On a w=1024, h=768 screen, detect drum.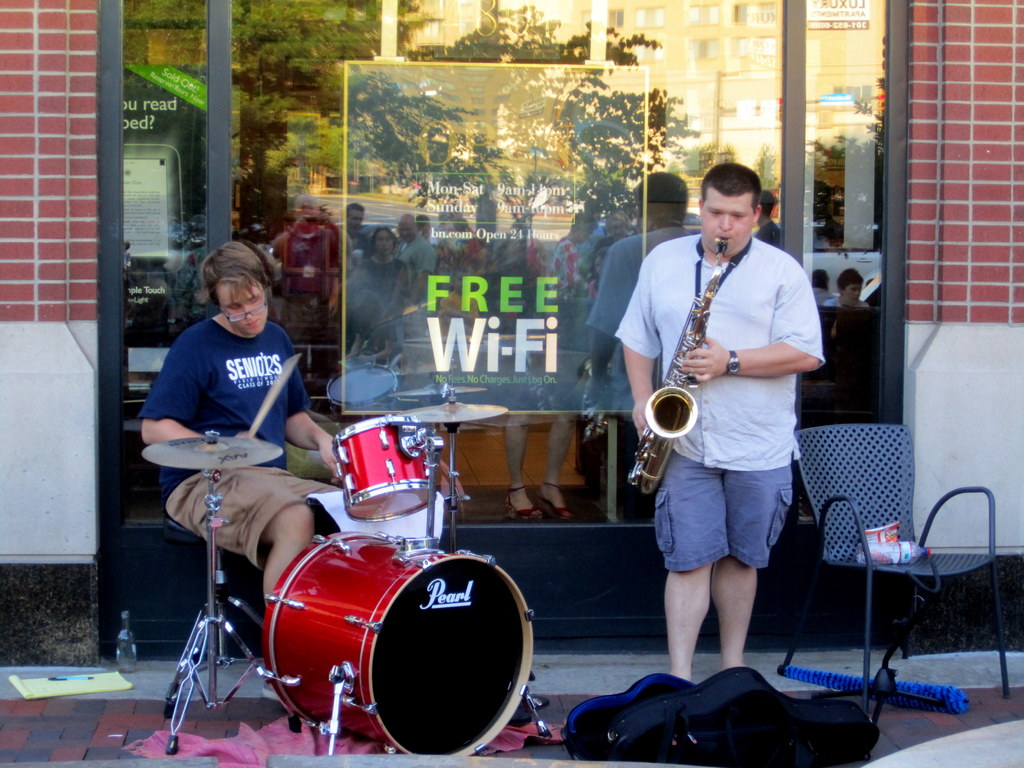
Rect(257, 527, 531, 767).
